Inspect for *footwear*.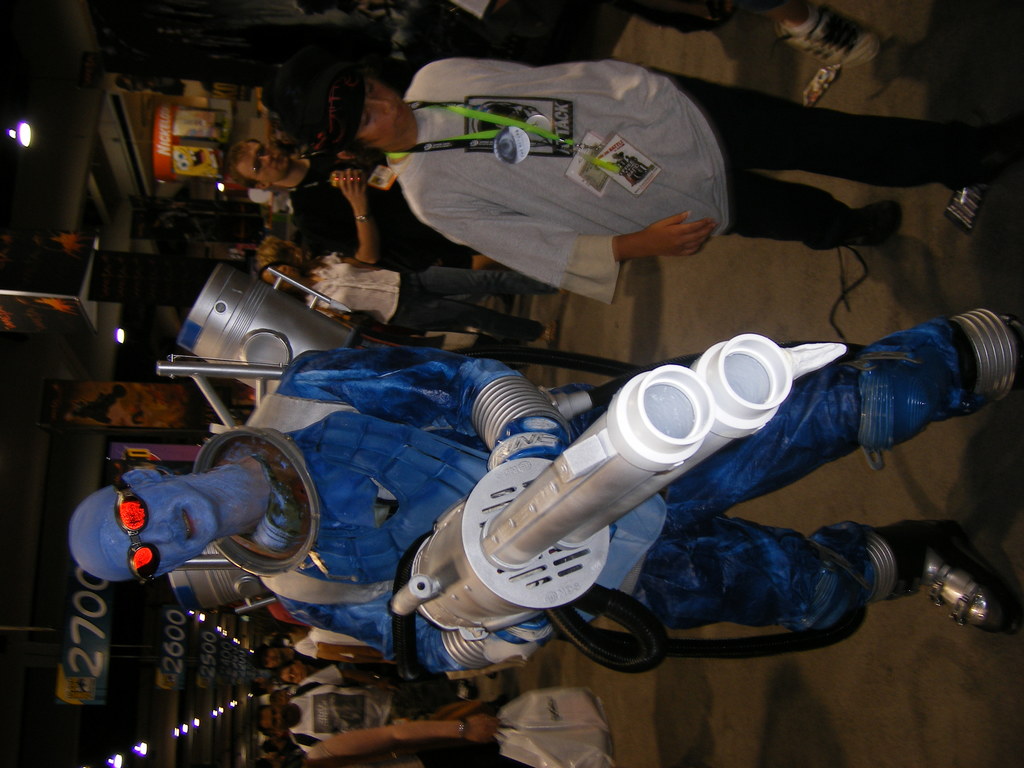
Inspection: {"x1": 841, "y1": 205, "x2": 900, "y2": 246}.
